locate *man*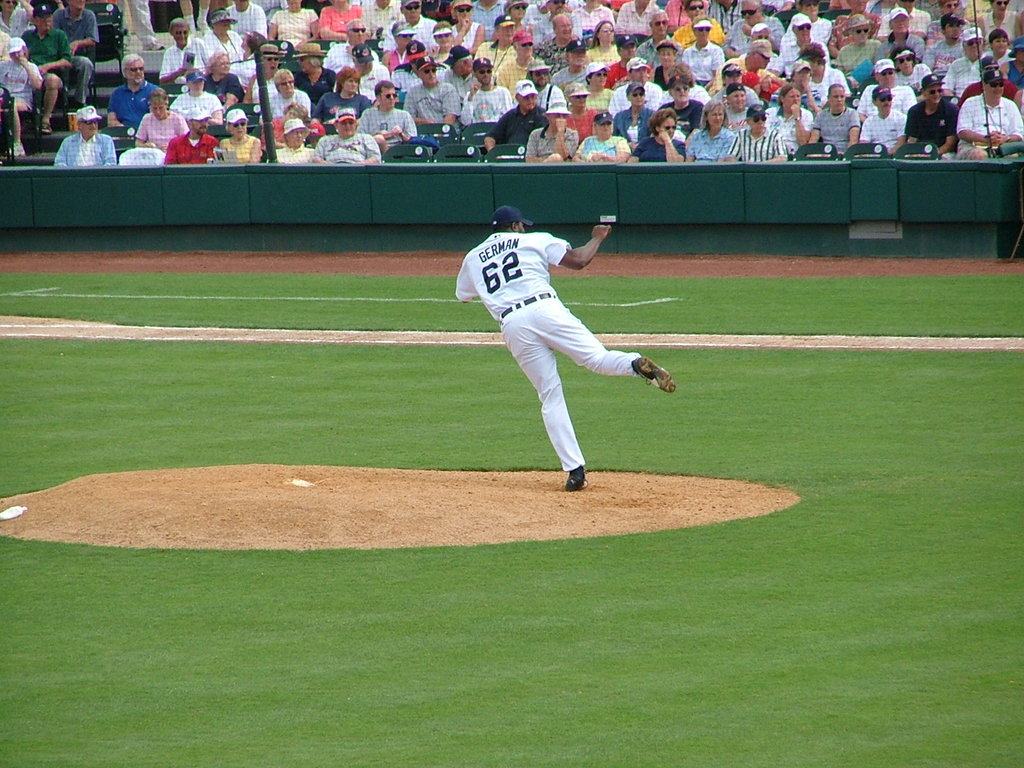
222,0,278,40
